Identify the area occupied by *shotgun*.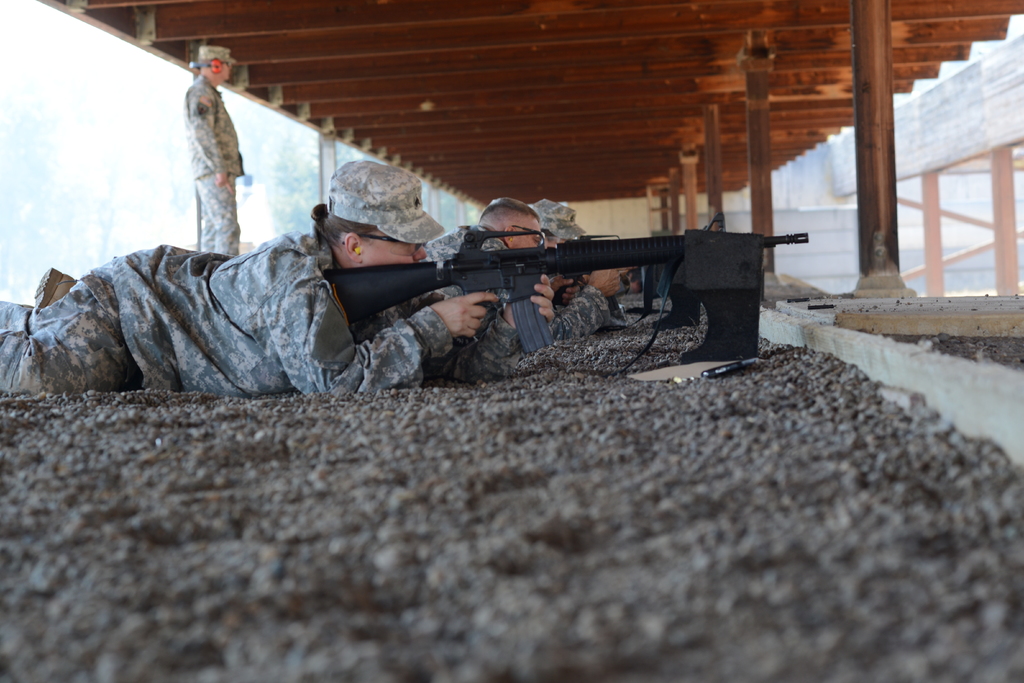
Area: bbox=(323, 213, 810, 363).
